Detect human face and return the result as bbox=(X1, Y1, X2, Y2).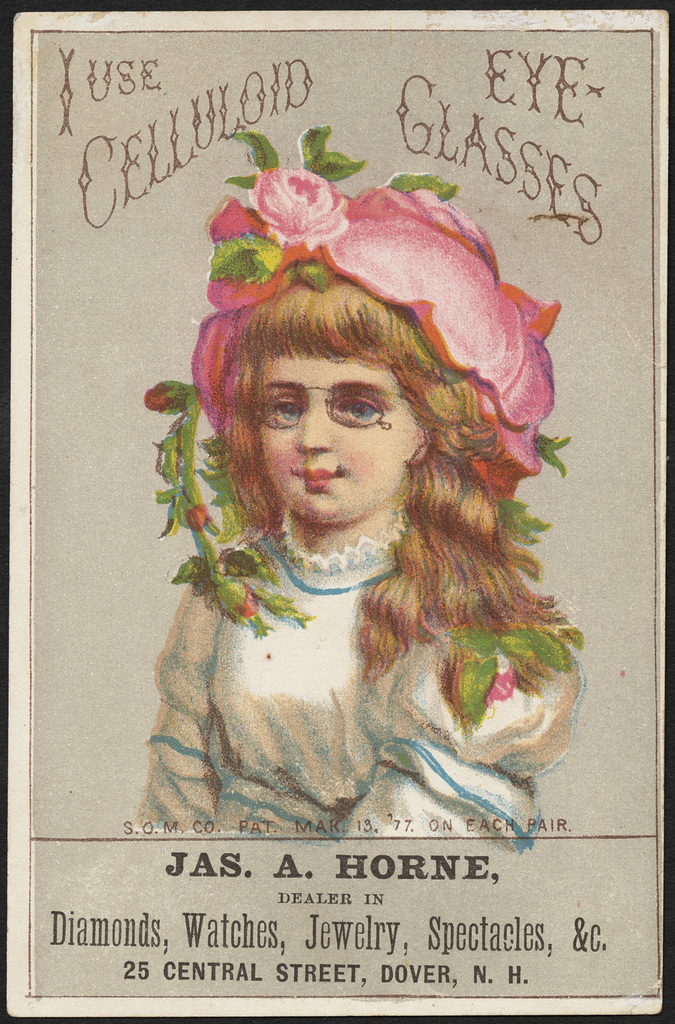
bbox=(257, 354, 407, 522).
